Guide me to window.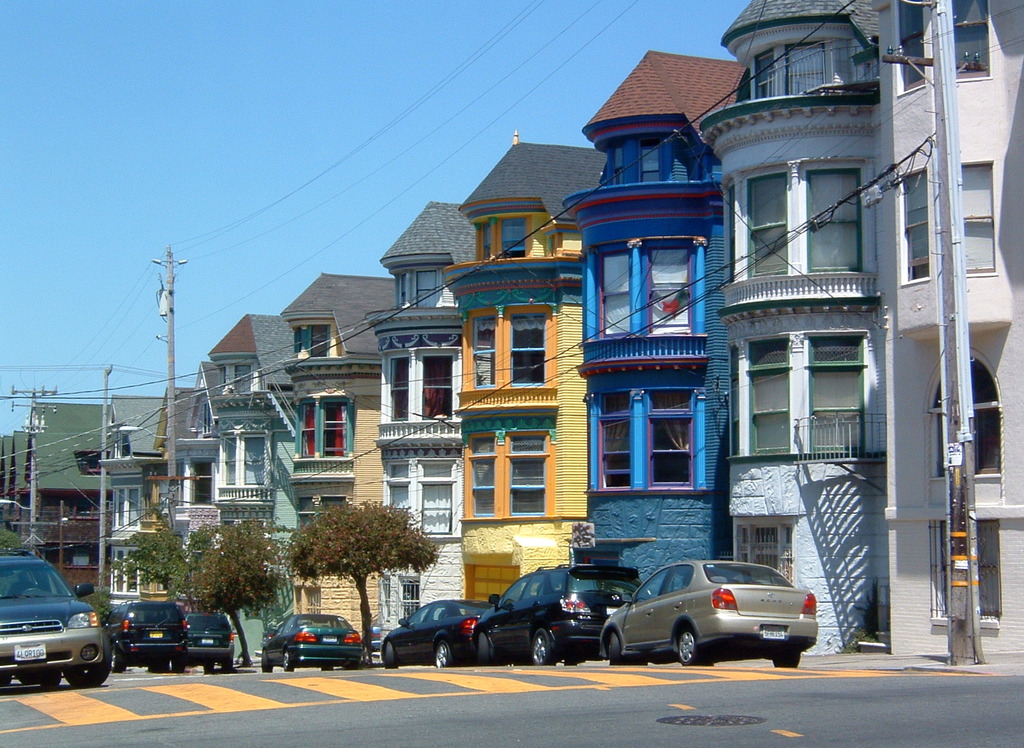
Guidance: [125, 487, 139, 526].
